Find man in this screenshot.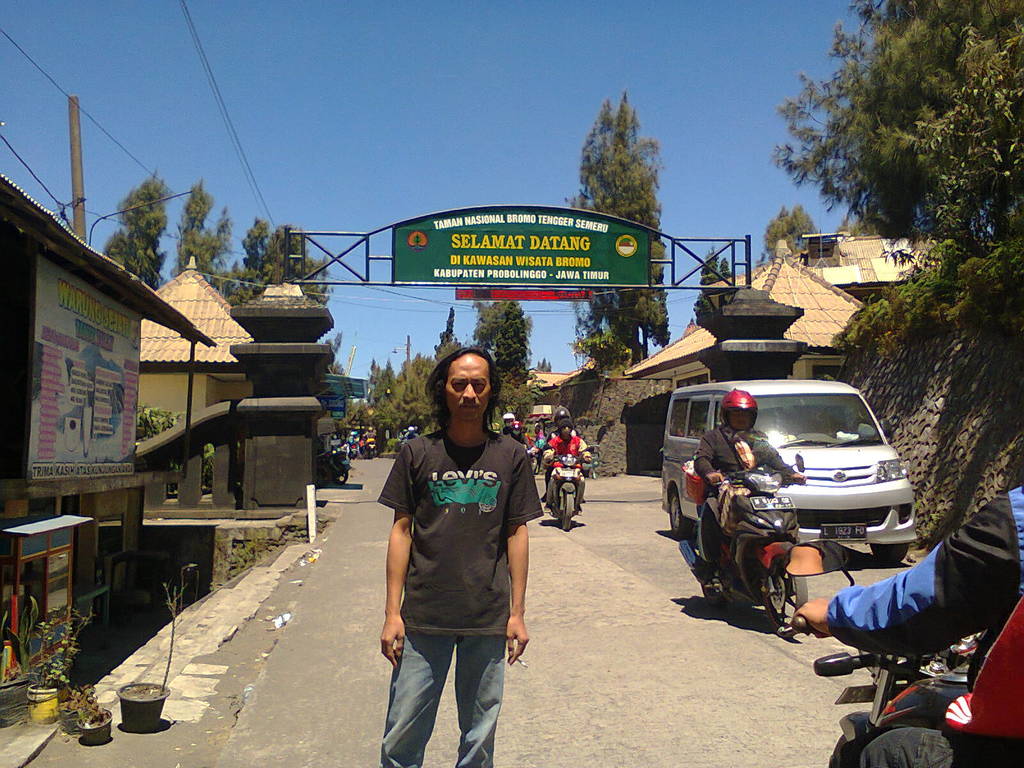
The bounding box for man is box(538, 397, 586, 531).
